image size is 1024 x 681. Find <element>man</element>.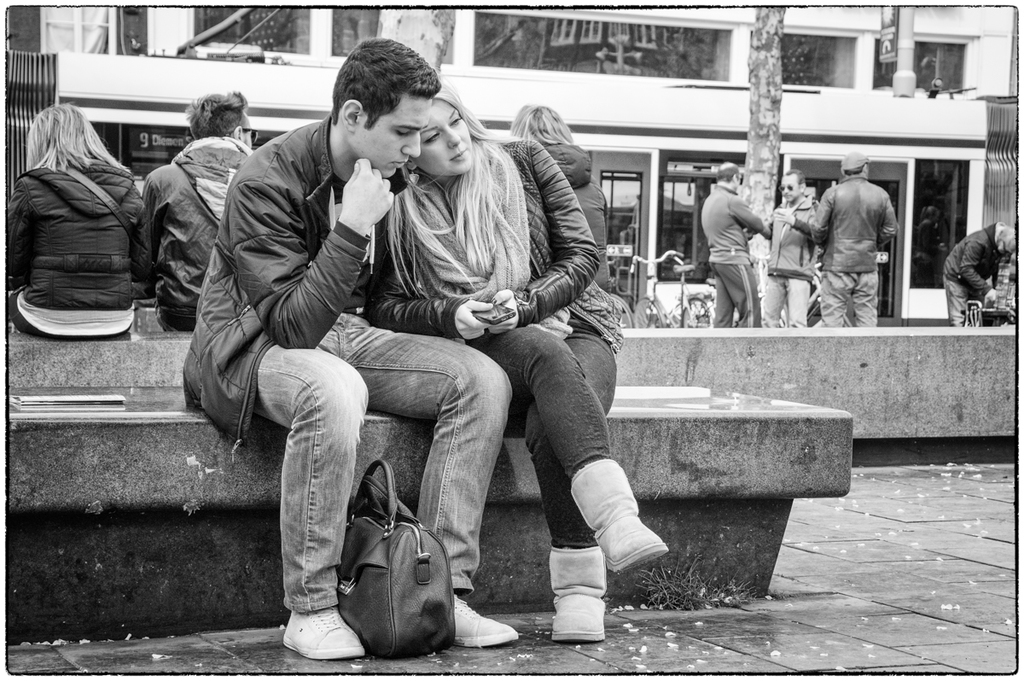
x1=813 y1=154 x2=900 y2=328.
